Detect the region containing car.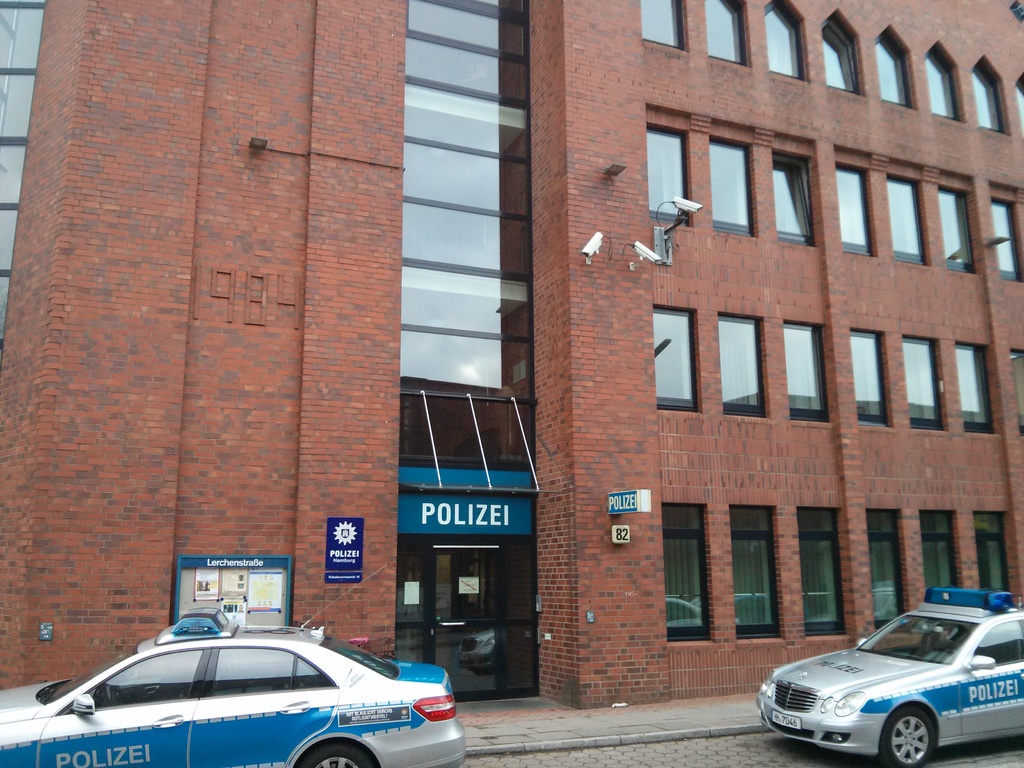
{"x1": 0, "y1": 563, "x2": 465, "y2": 767}.
